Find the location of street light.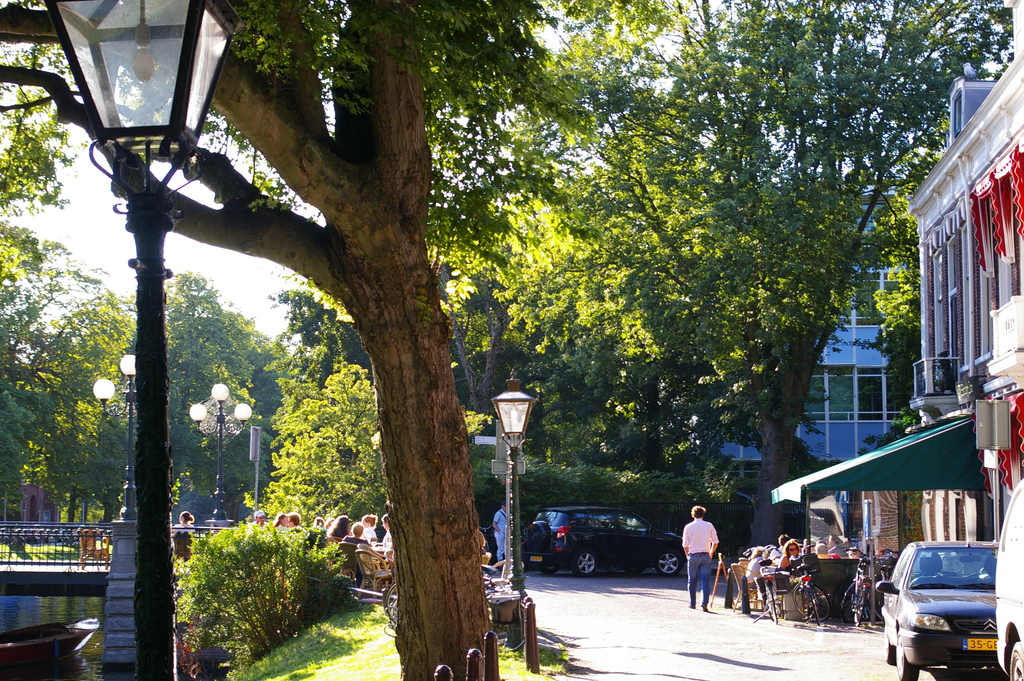
Location: 99,356,128,513.
